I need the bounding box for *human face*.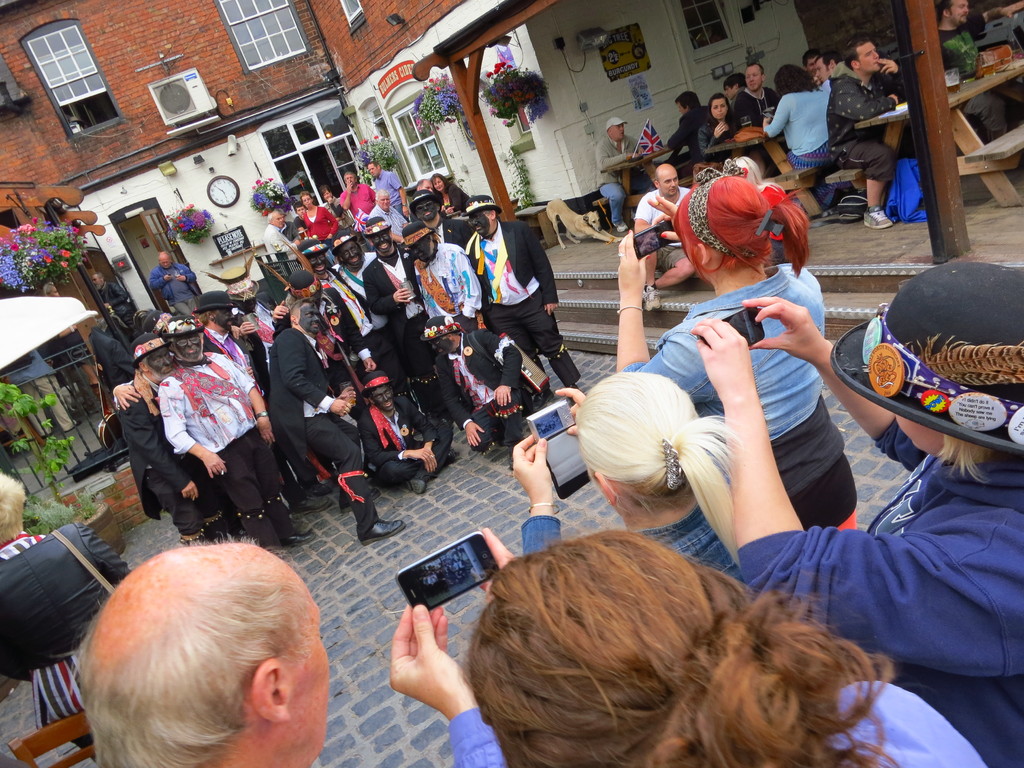
Here it is: 471, 211, 490, 232.
